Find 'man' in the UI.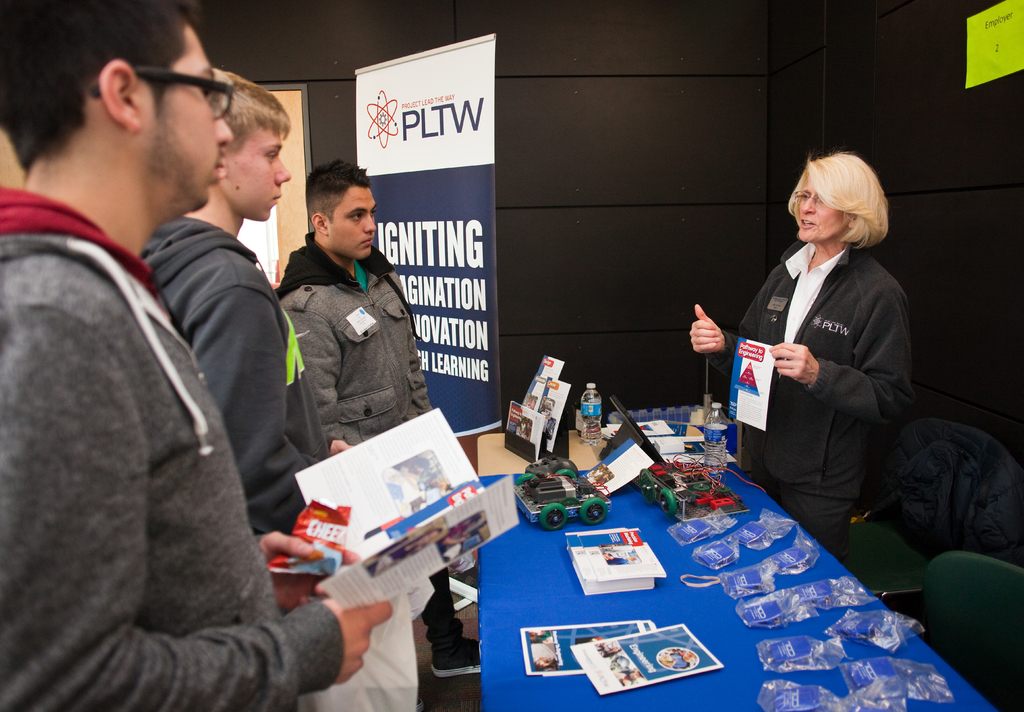
UI element at (x1=0, y1=1, x2=388, y2=711).
